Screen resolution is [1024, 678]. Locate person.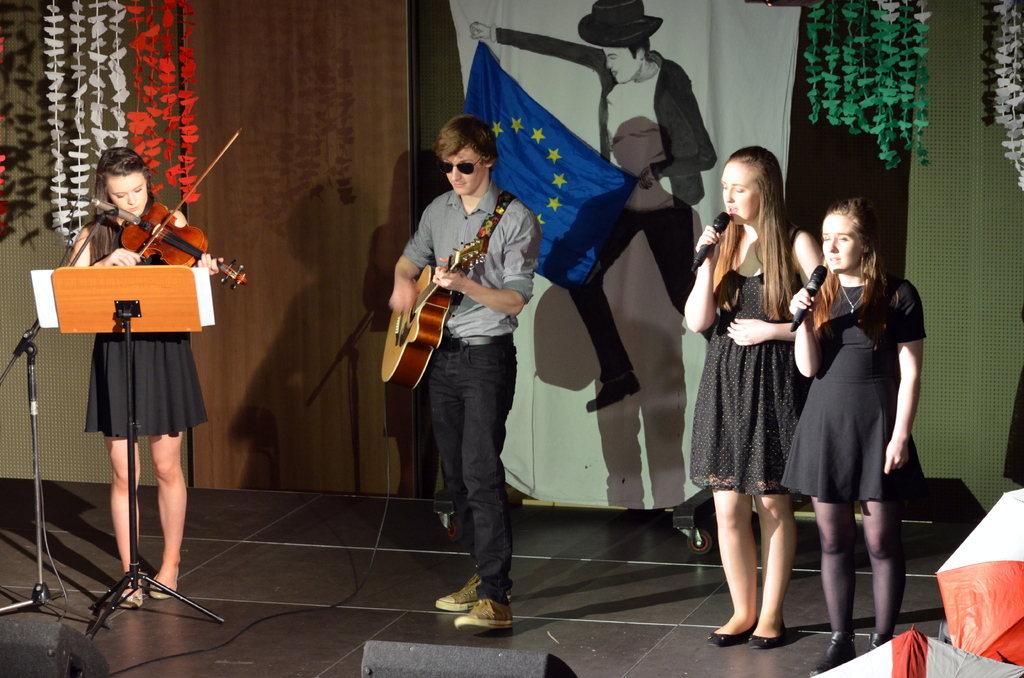
x1=383, y1=101, x2=529, y2=623.
